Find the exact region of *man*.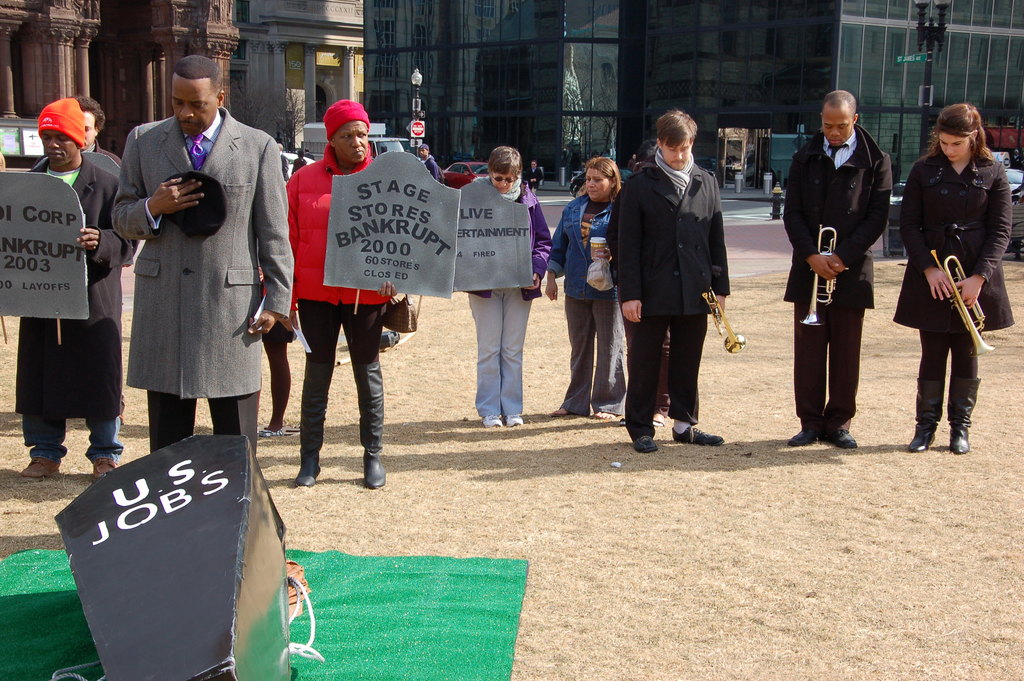
Exact region: 10/100/138/487.
